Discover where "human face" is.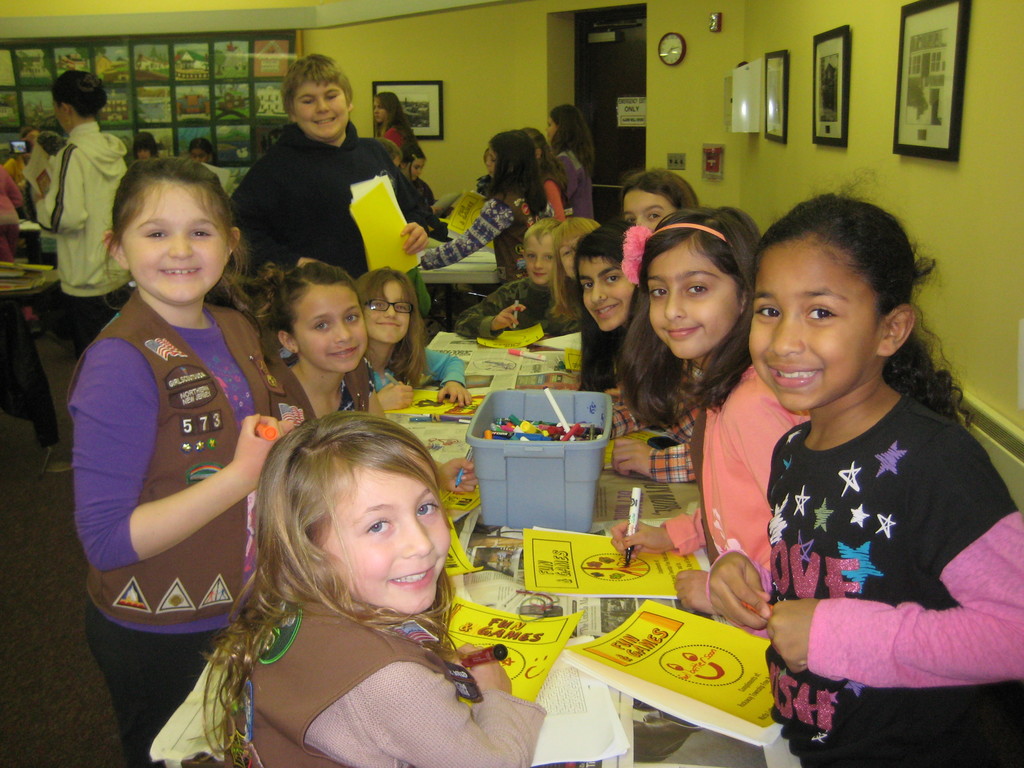
Discovered at crop(648, 240, 742, 360).
